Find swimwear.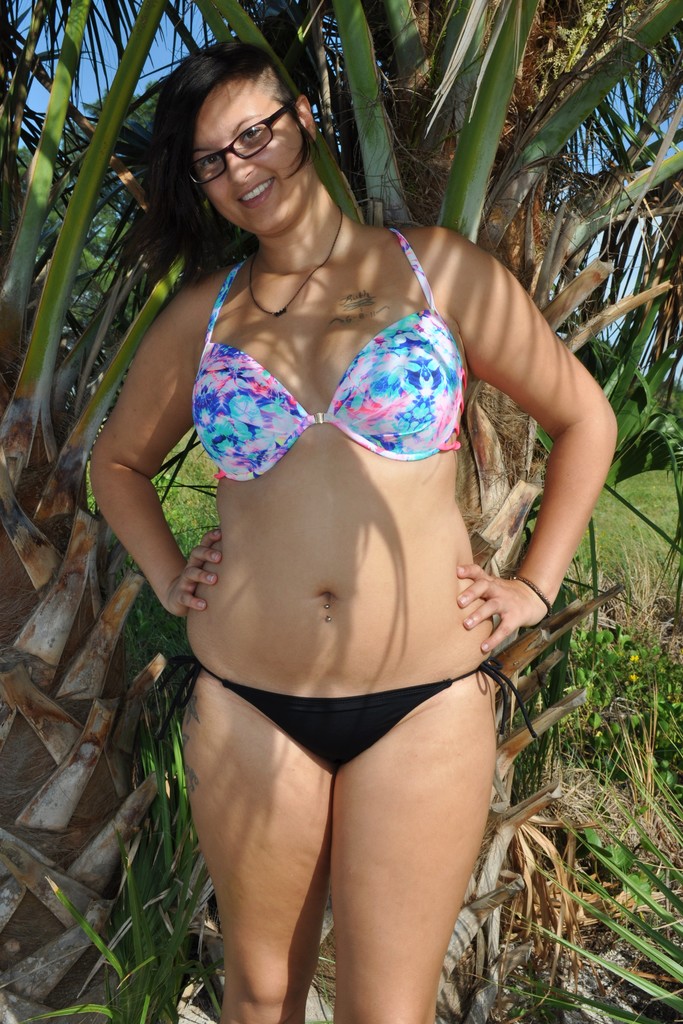
box(81, 255, 478, 515).
